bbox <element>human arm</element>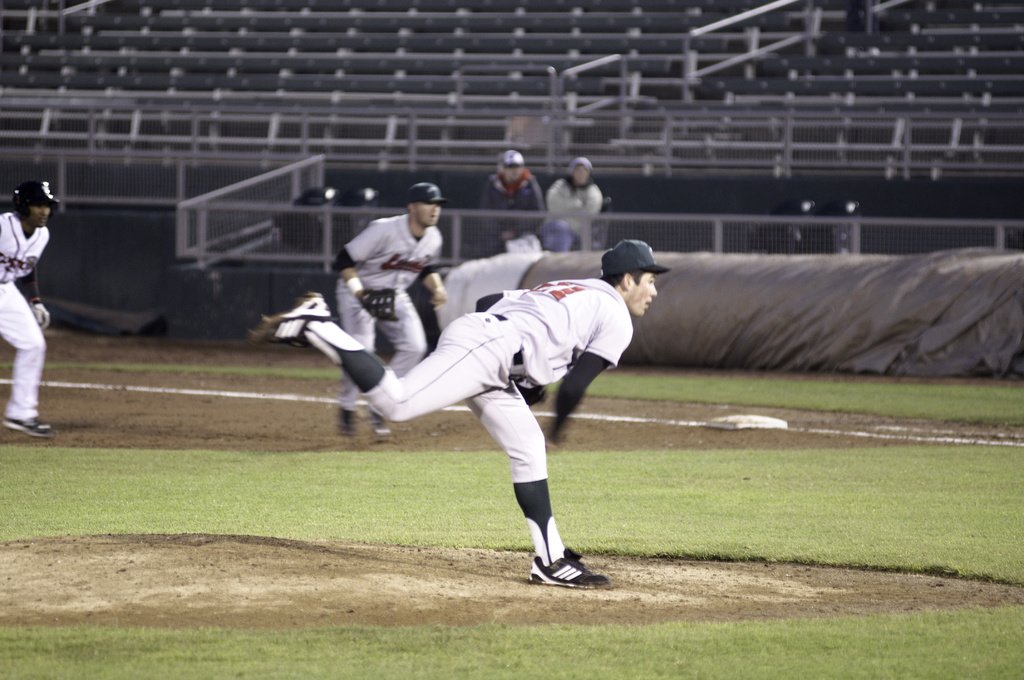
551, 317, 636, 454
